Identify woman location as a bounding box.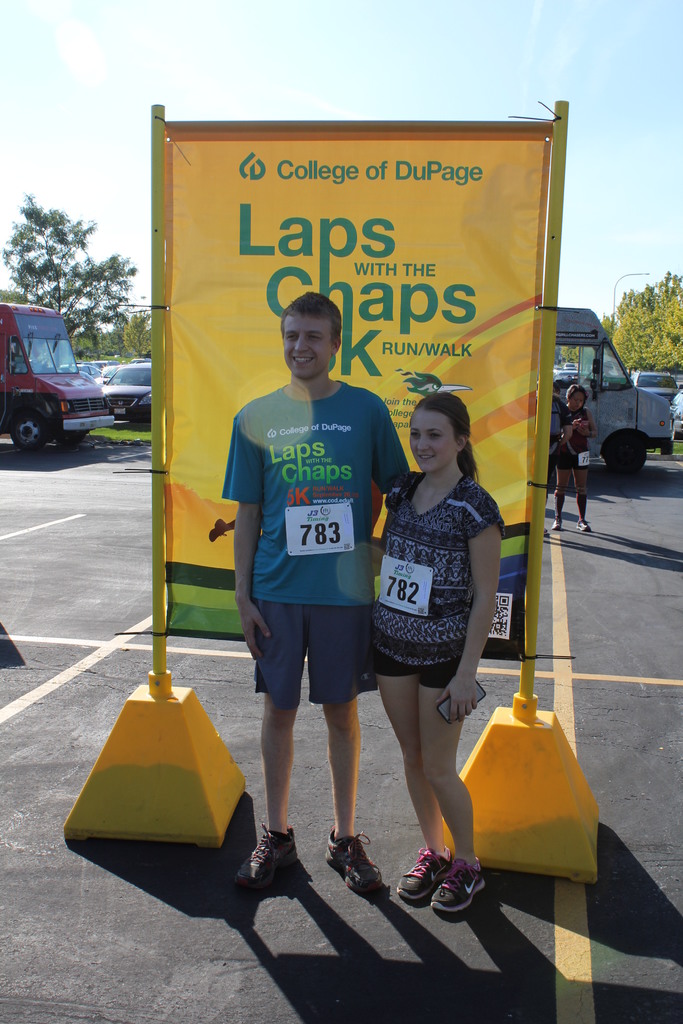
bbox=[354, 371, 504, 861].
